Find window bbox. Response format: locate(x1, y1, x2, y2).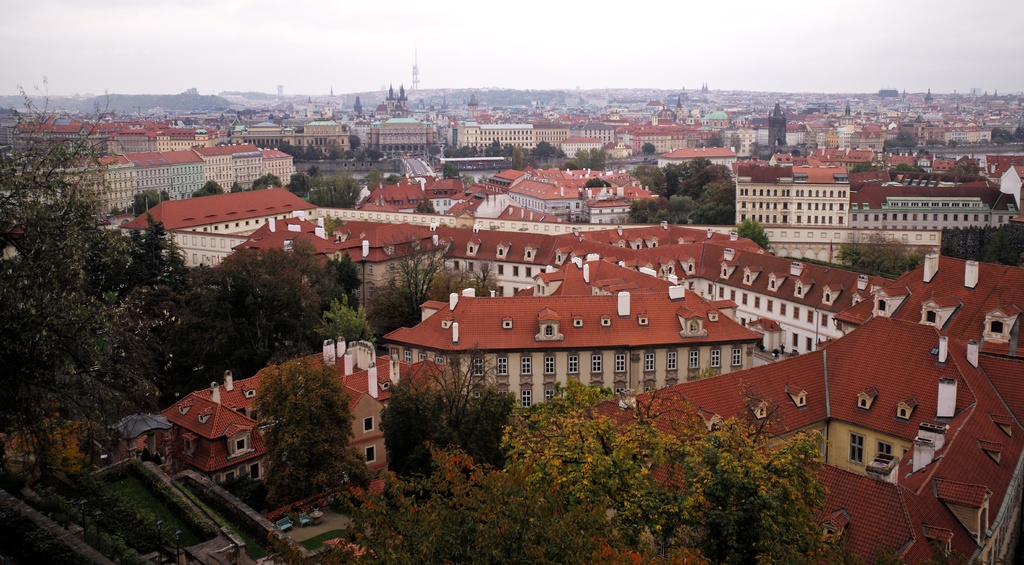
locate(614, 385, 628, 393).
